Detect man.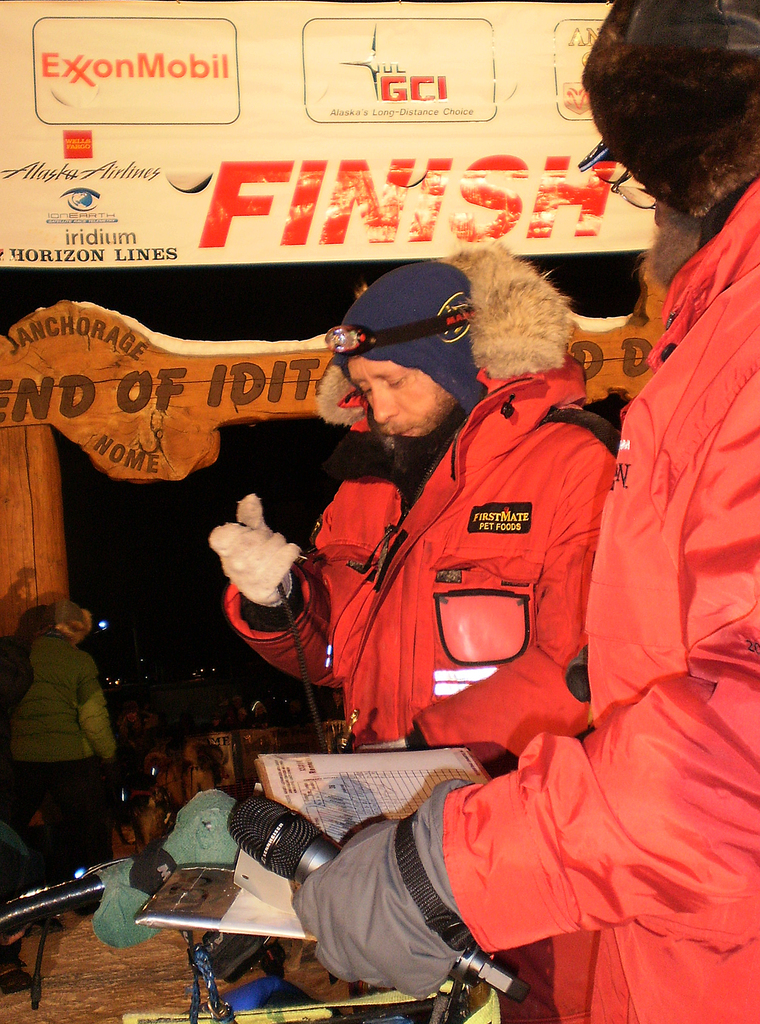
Detected at l=205, t=255, r=620, b=1023.
